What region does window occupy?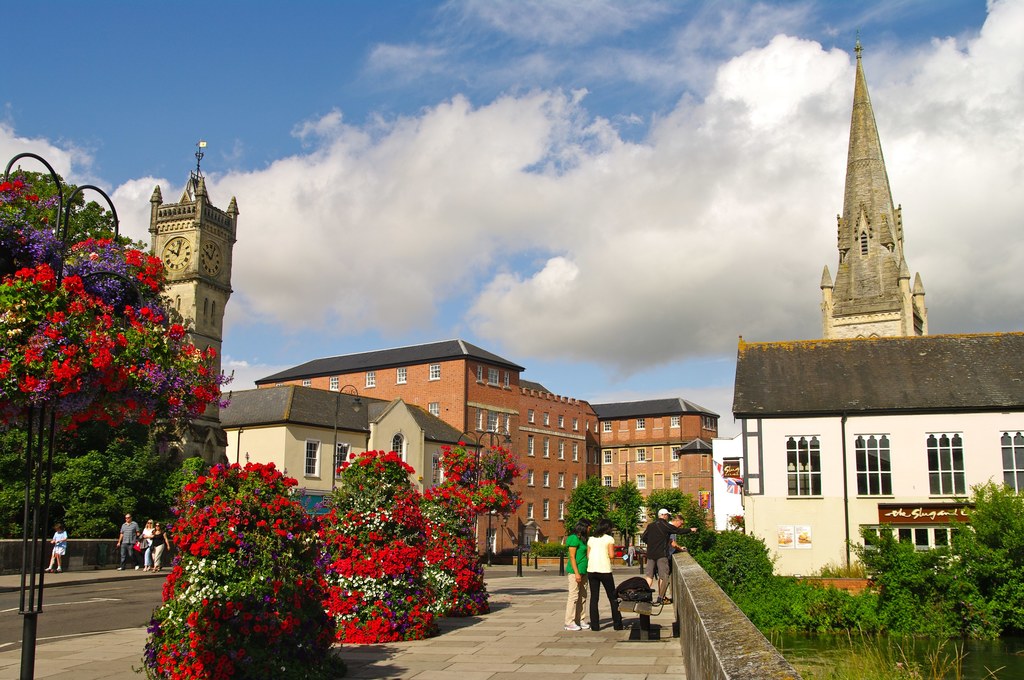
bbox=(540, 495, 555, 525).
